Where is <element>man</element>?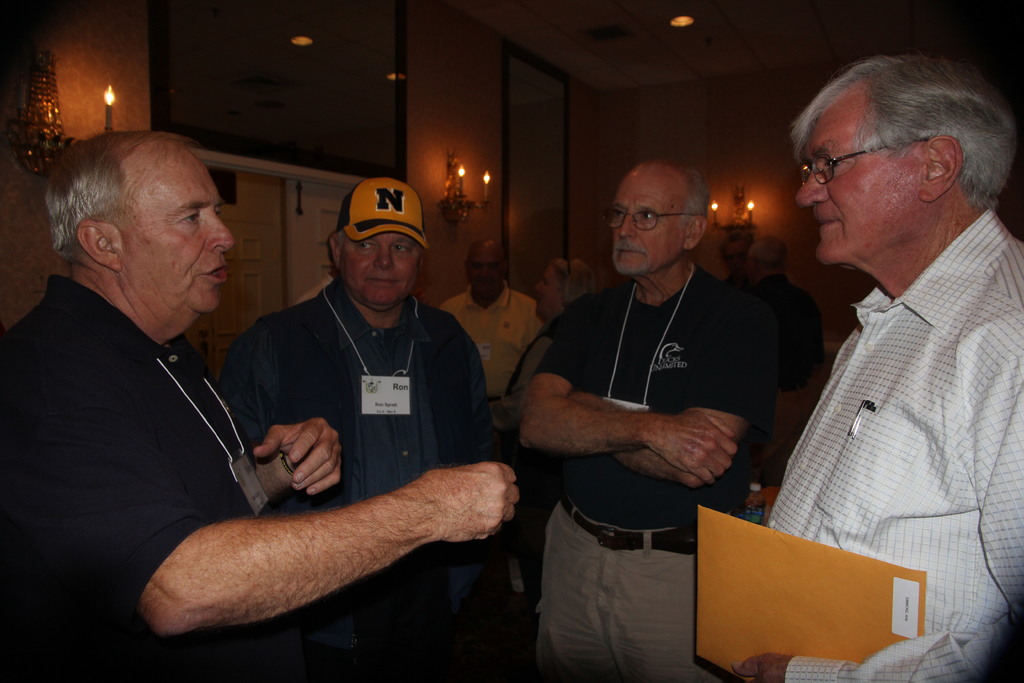
215 170 504 682.
